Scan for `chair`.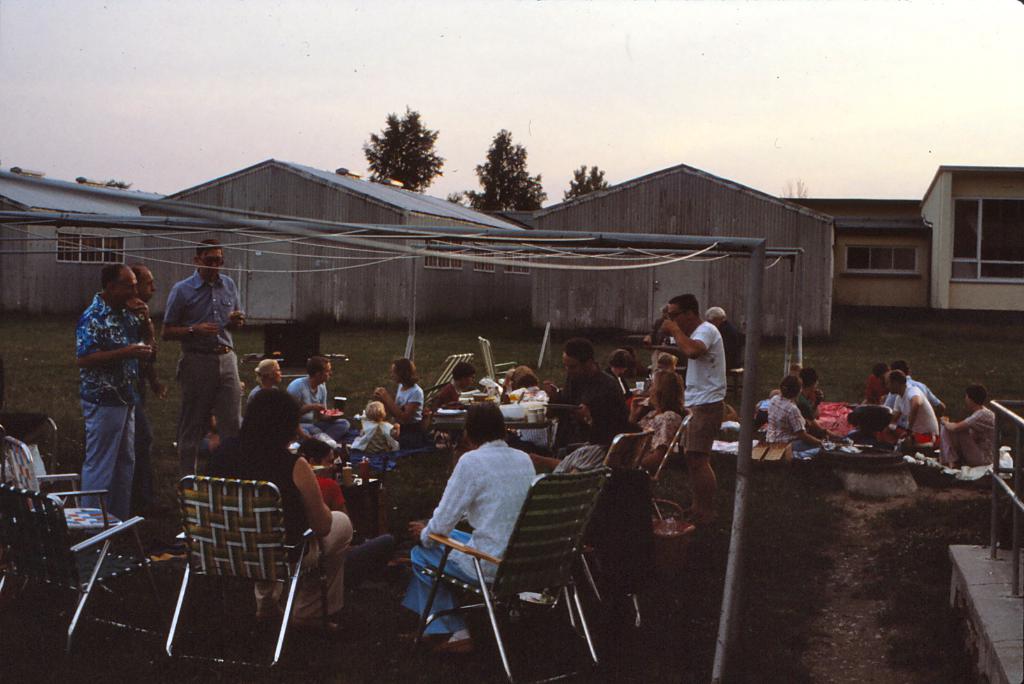
Scan result: (x1=641, y1=410, x2=691, y2=535).
